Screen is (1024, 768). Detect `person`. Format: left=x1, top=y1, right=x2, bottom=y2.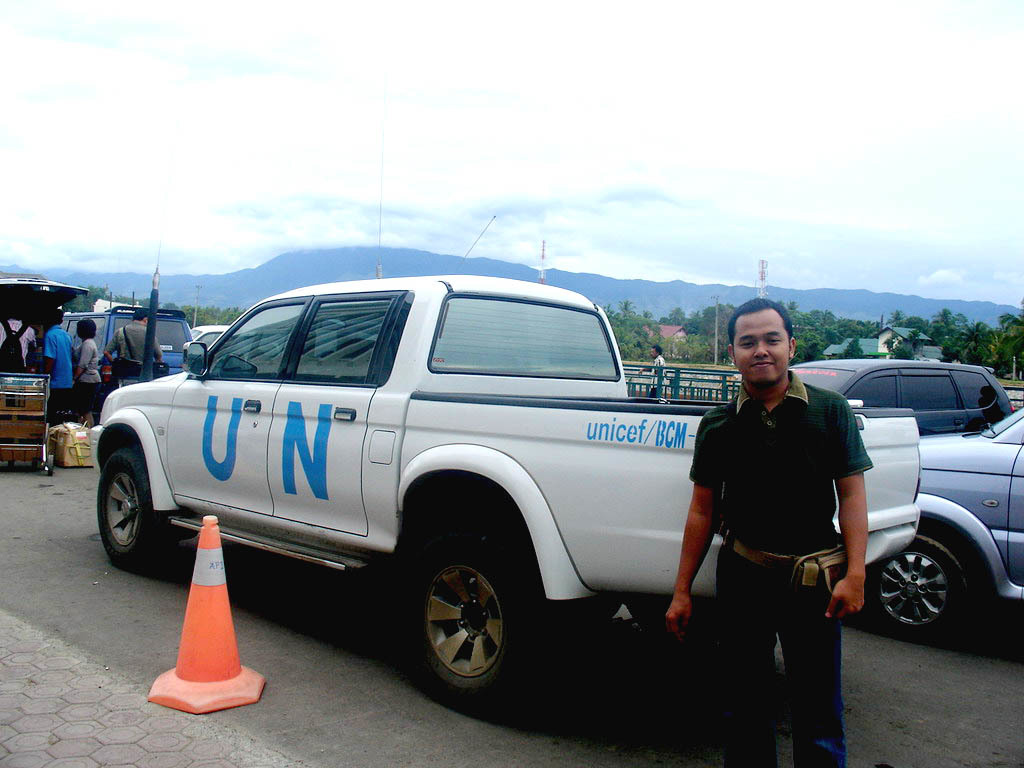
left=102, top=308, right=169, bottom=389.
